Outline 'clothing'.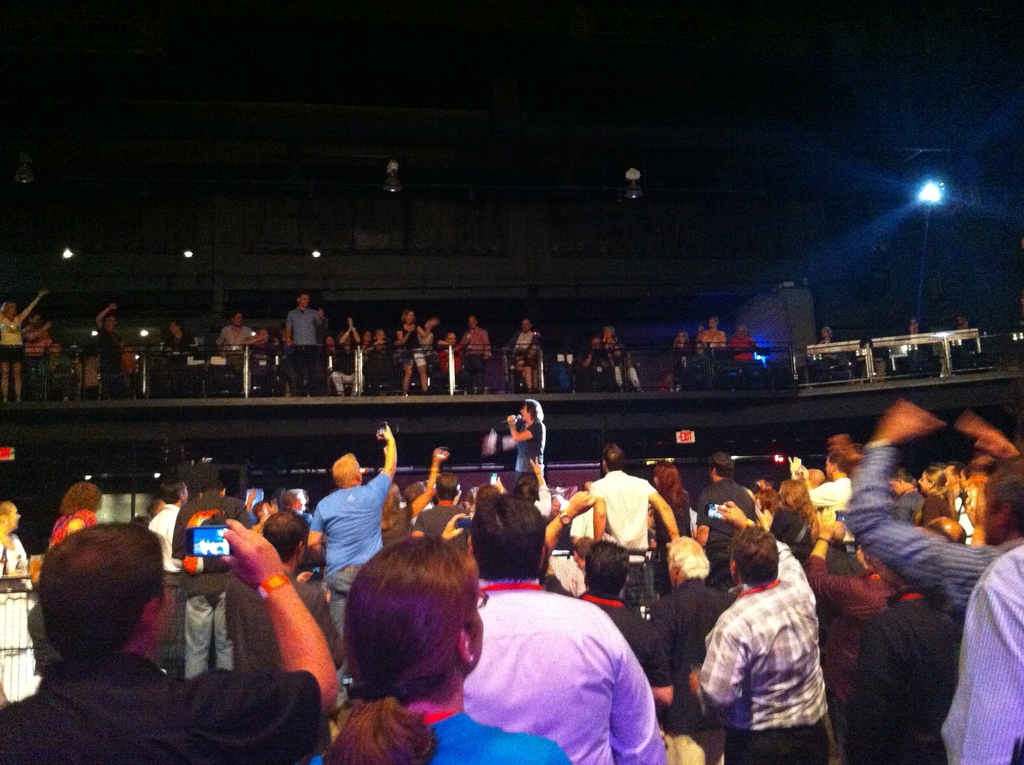
Outline: l=177, t=493, r=253, b=680.
